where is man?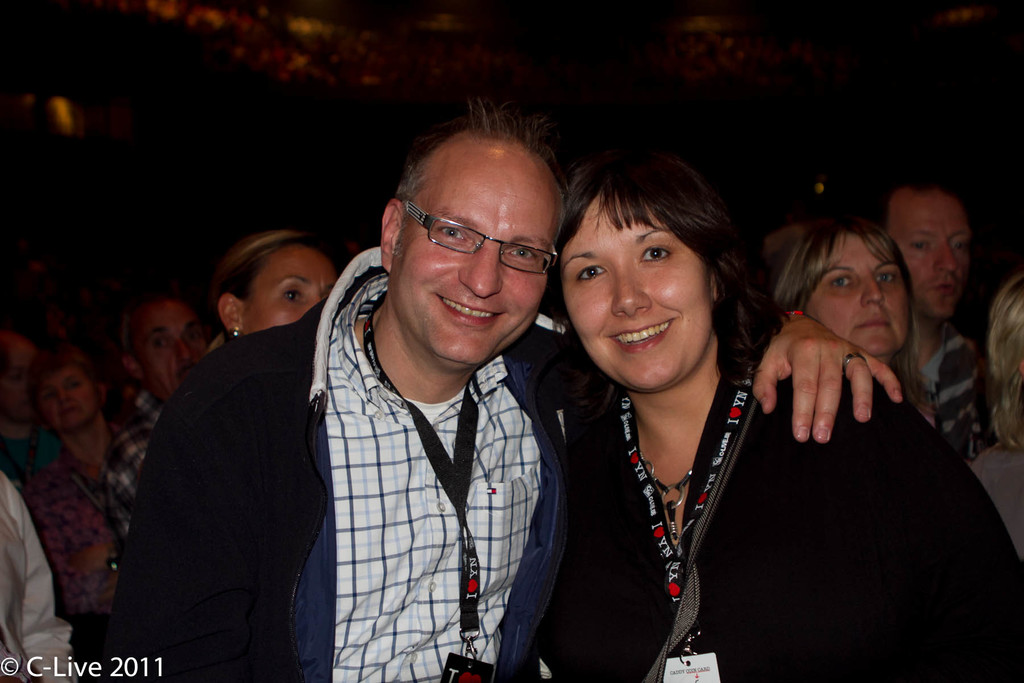
box=[111, 288, 212, 550].
